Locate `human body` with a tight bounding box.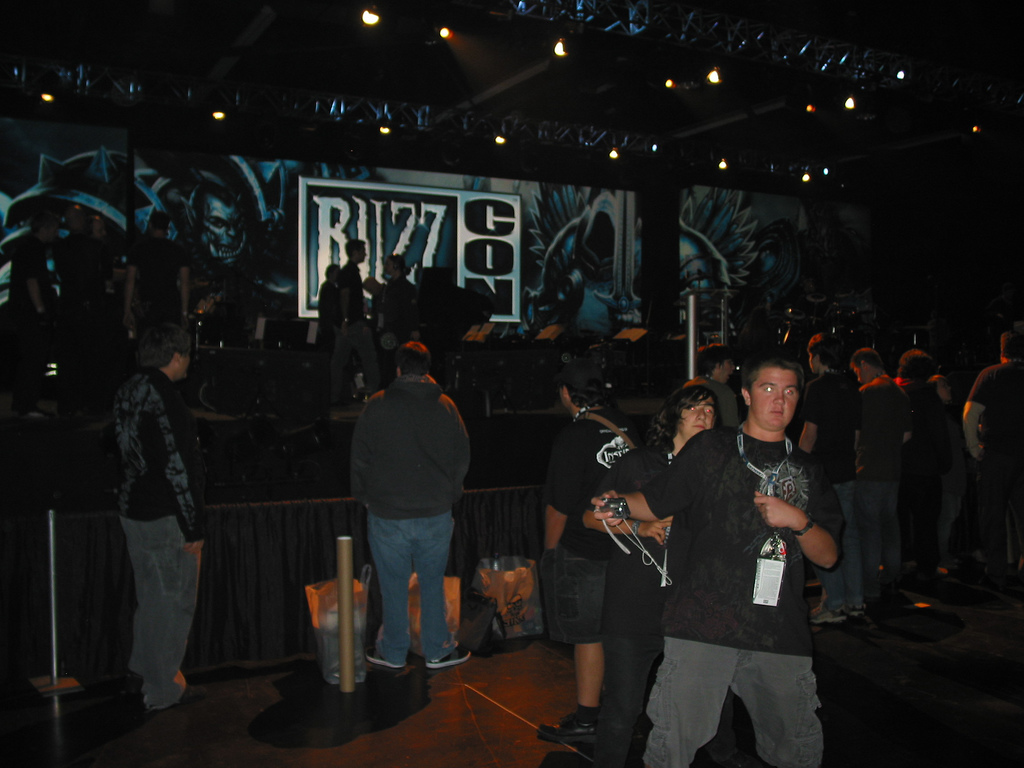
[x1=375, y1=248, x2=432, y2=365].
